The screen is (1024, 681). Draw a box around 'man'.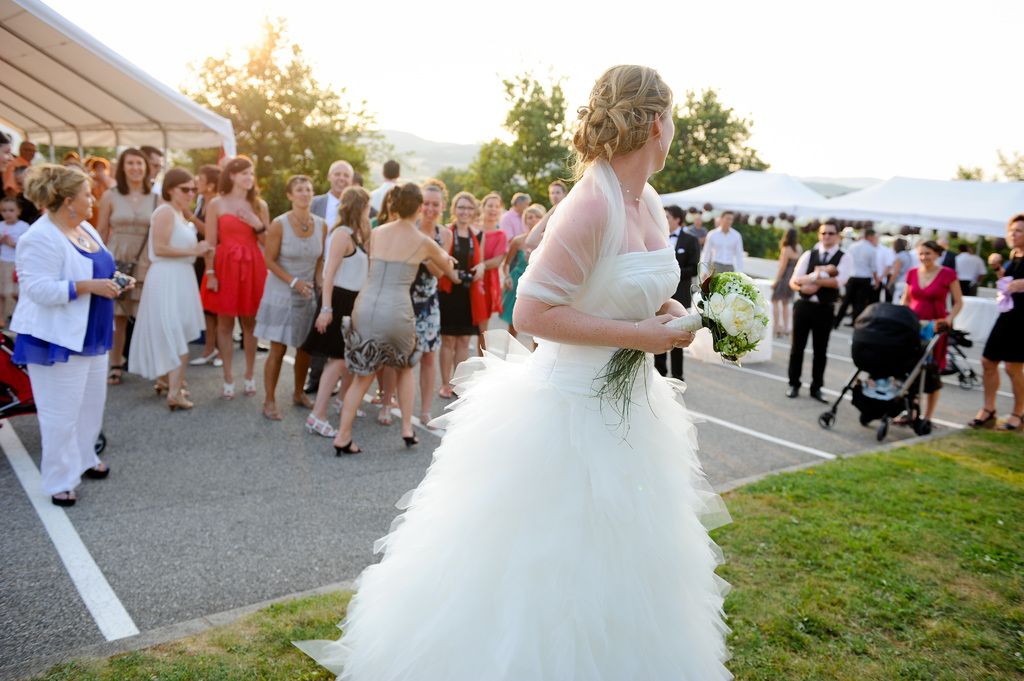
(left=846, top=227, right=883, bottom=315).
